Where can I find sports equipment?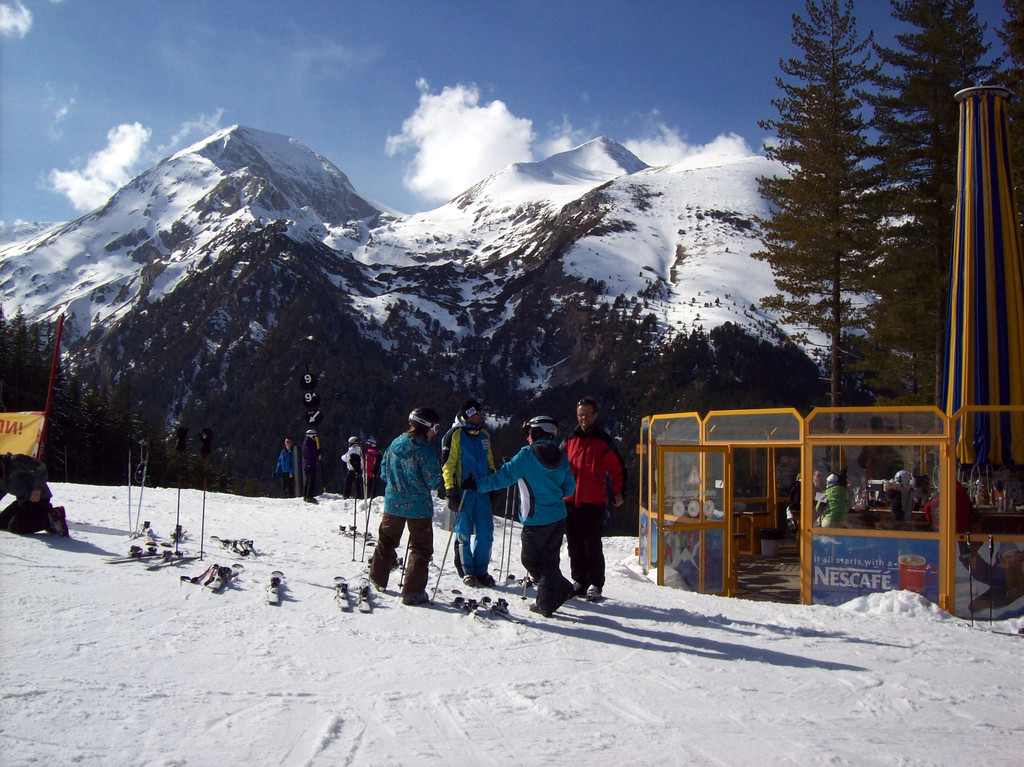
You can find it at bbox=[200, 565, 239, 591].
